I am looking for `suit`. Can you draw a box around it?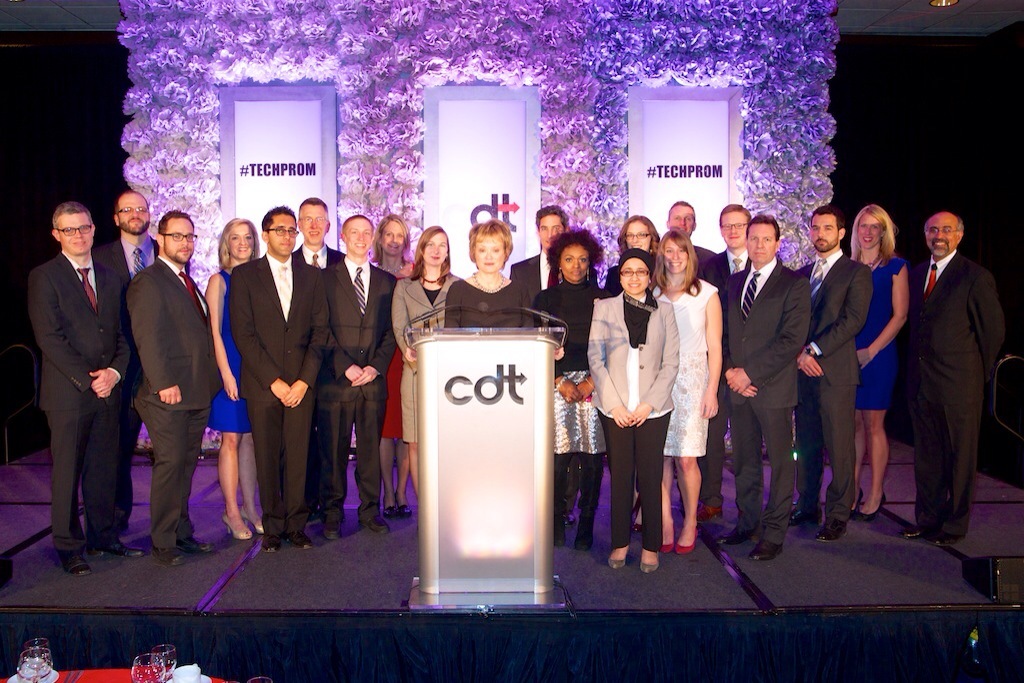
Sure, the bounding box is [x1=702, y1=248, x2=783, y2=509].
